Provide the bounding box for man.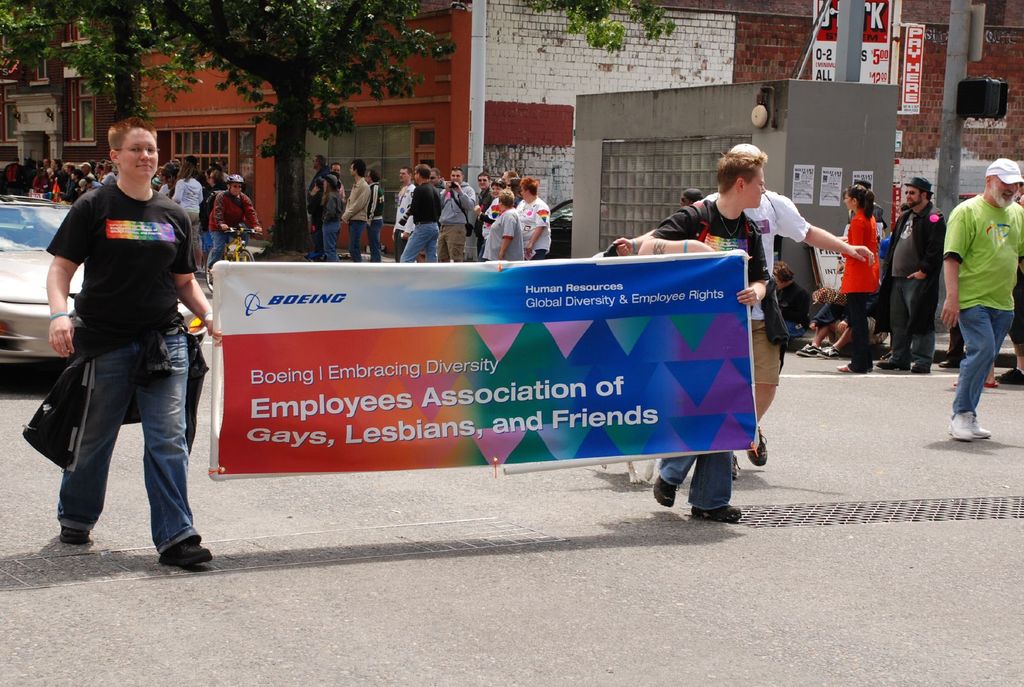
bbox=[951, 158, 1023, 439].
